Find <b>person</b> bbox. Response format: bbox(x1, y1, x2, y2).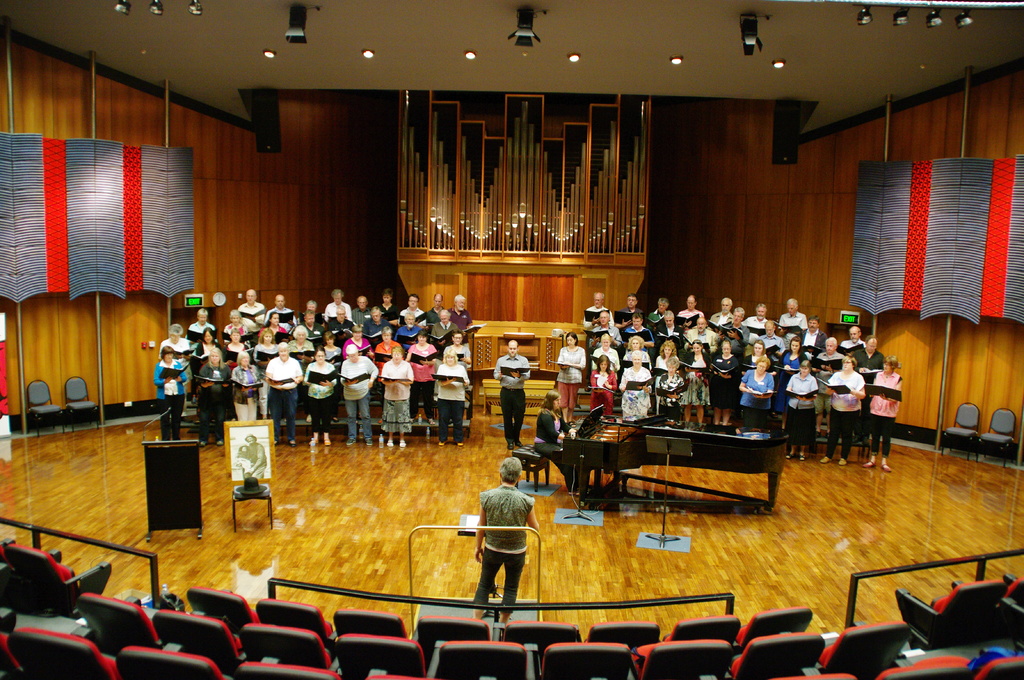
bbox(492, 342, 531, 450).
